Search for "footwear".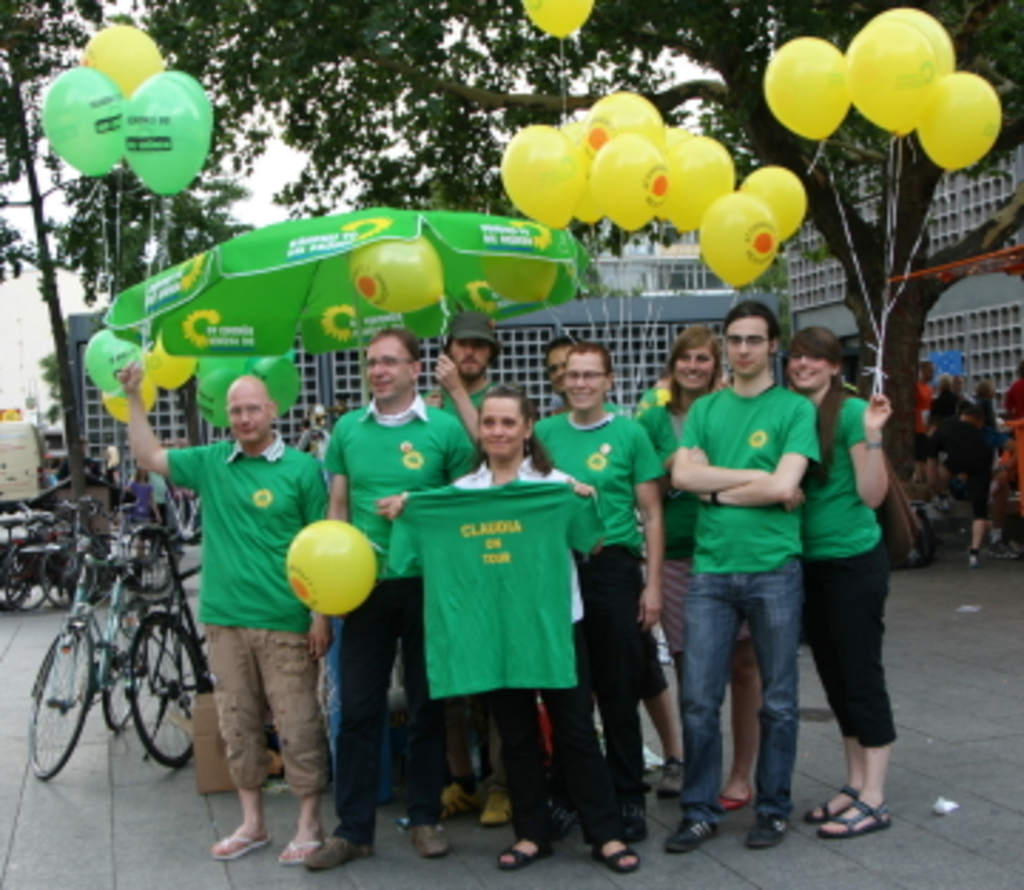
Found at (x1=825, y1=759, x2=902, y2=856).
